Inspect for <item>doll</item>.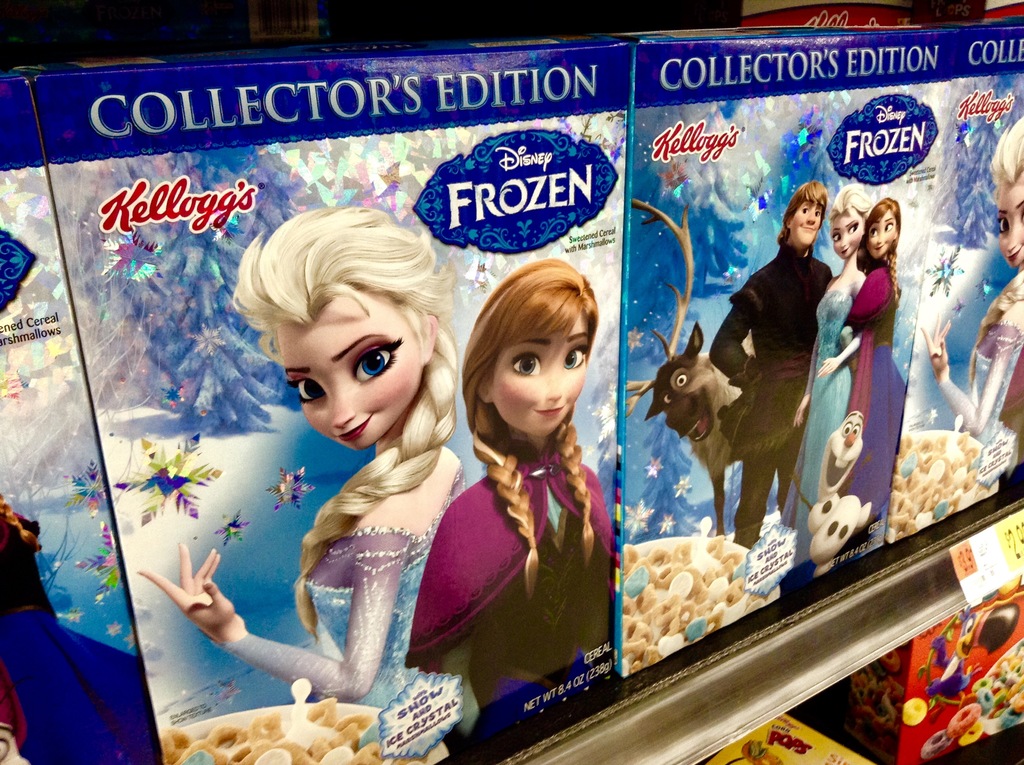
Inspection: {"x1": 703, "y1": 182, "x2": 845, "y2": 547}.
